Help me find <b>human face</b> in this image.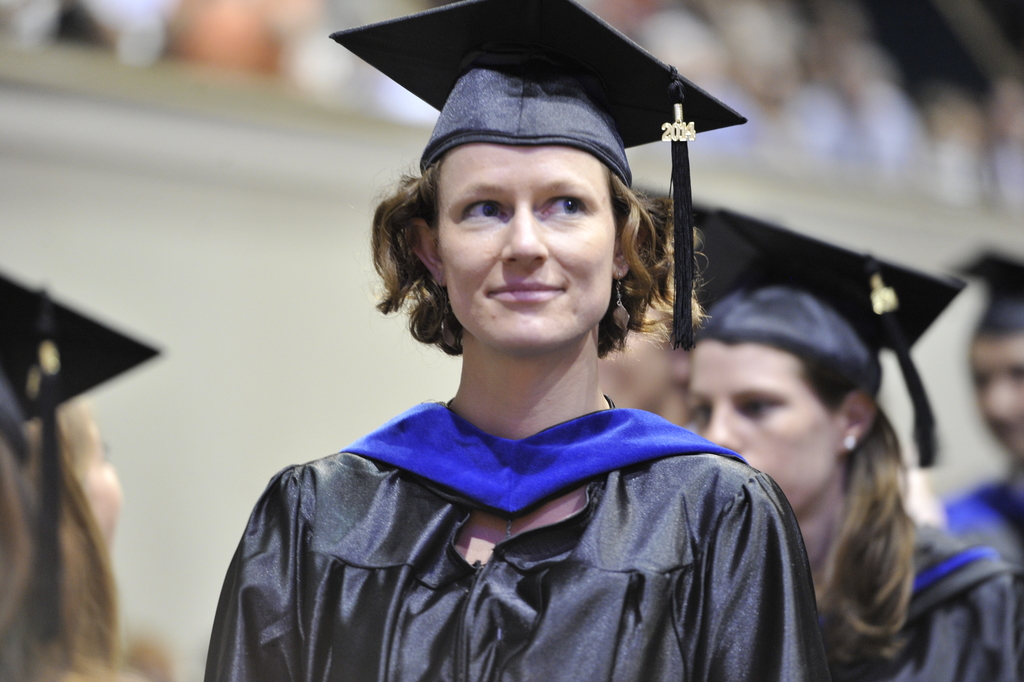
Found it: Rect(437, 142, 615, 346).
